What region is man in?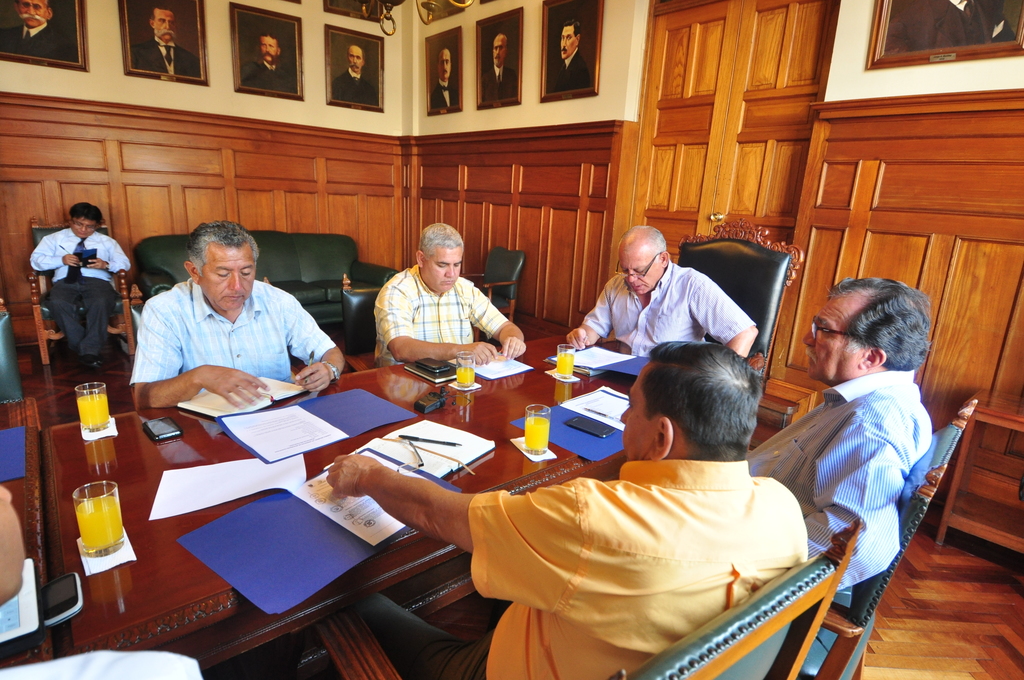
483/33/515/101.
